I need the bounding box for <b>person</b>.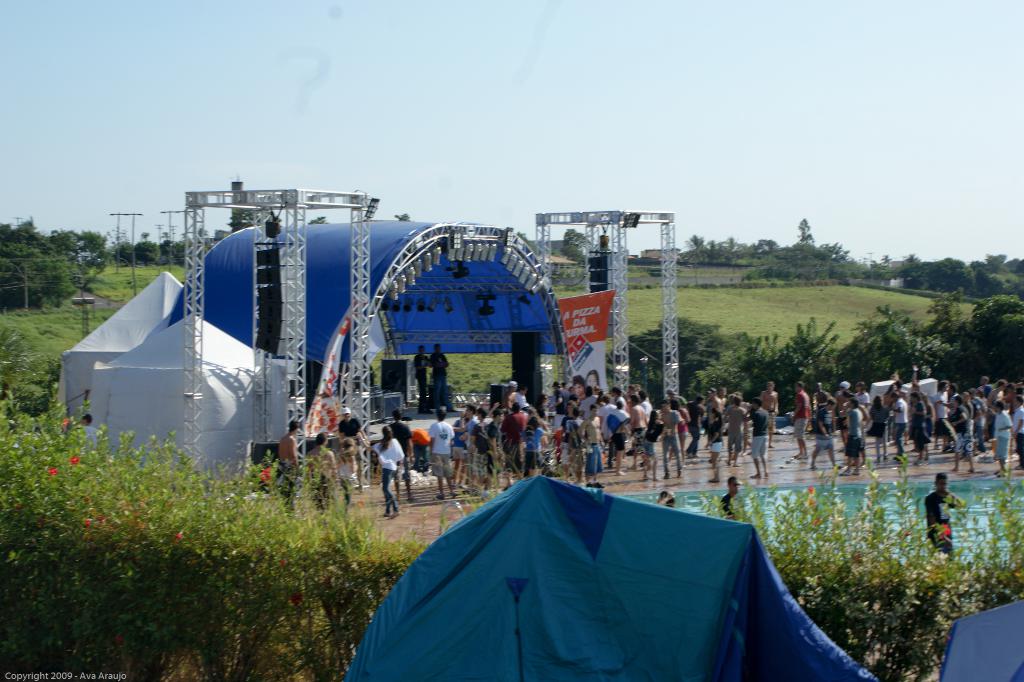
Here it is: (x1=314, y1=437, x2=332, y2=511).
